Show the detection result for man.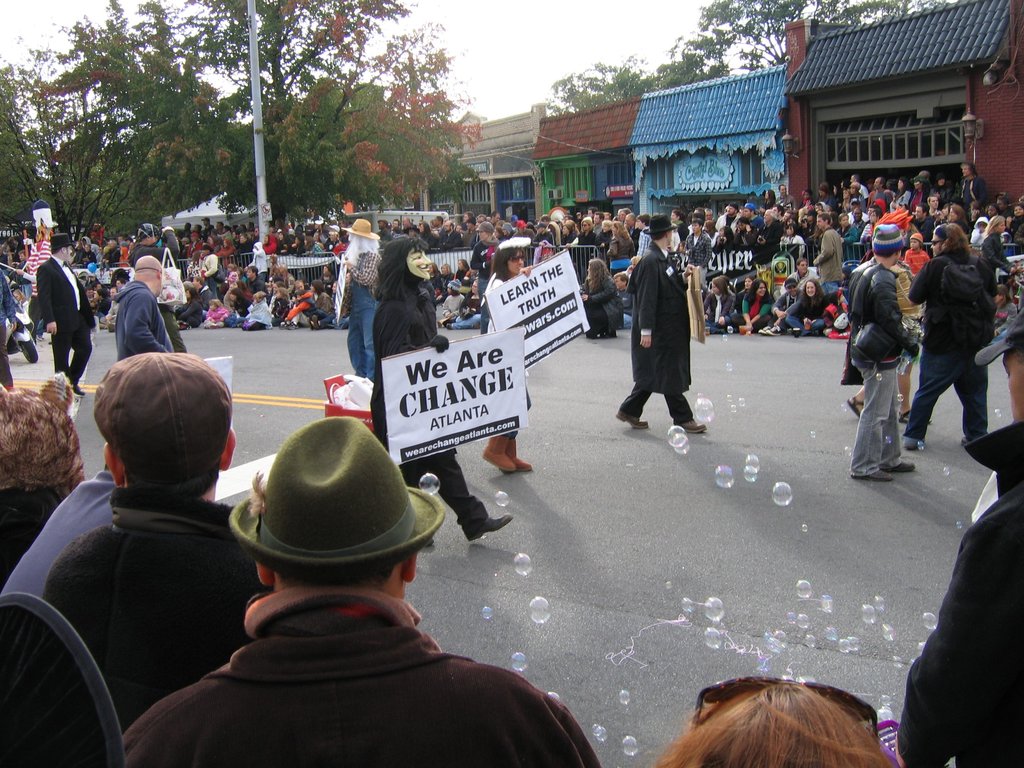
[35, 233, 104, 397].
